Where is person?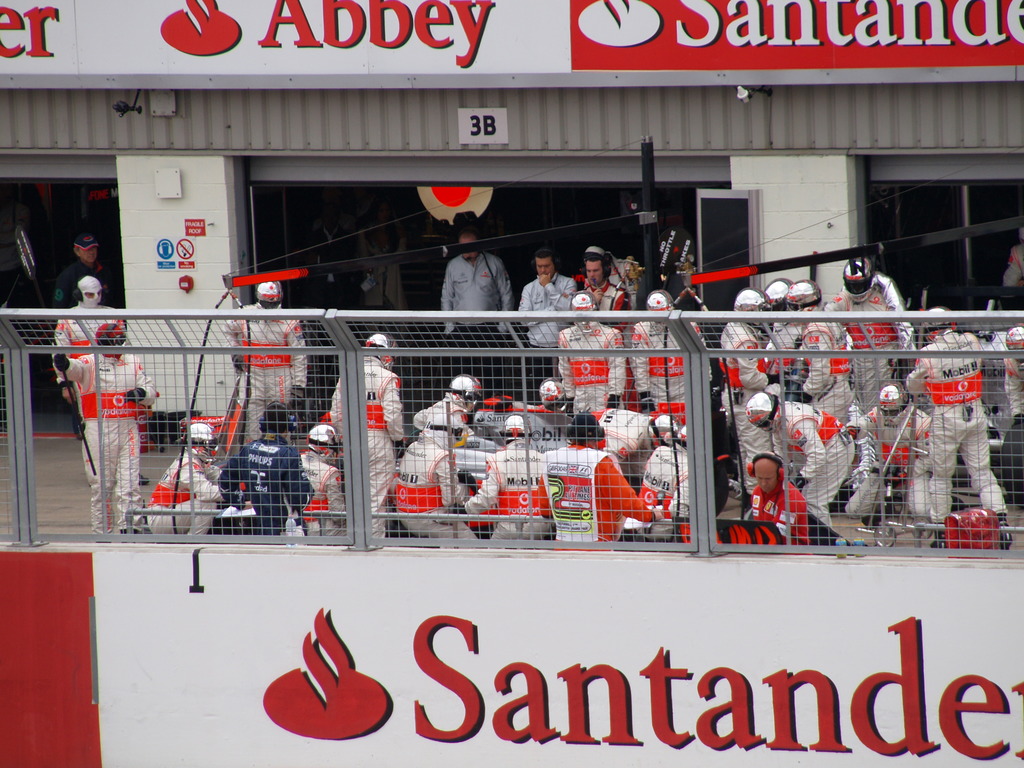
Rect(56, 286, 104, 396).
